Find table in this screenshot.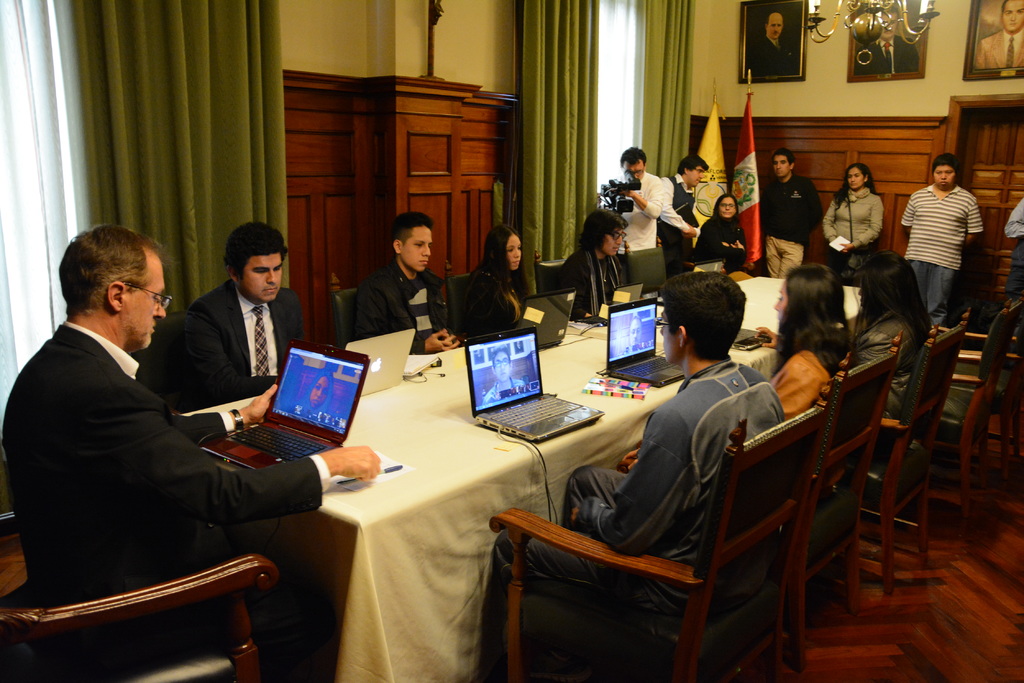
The bounding box for table is 168/268/866/682.
